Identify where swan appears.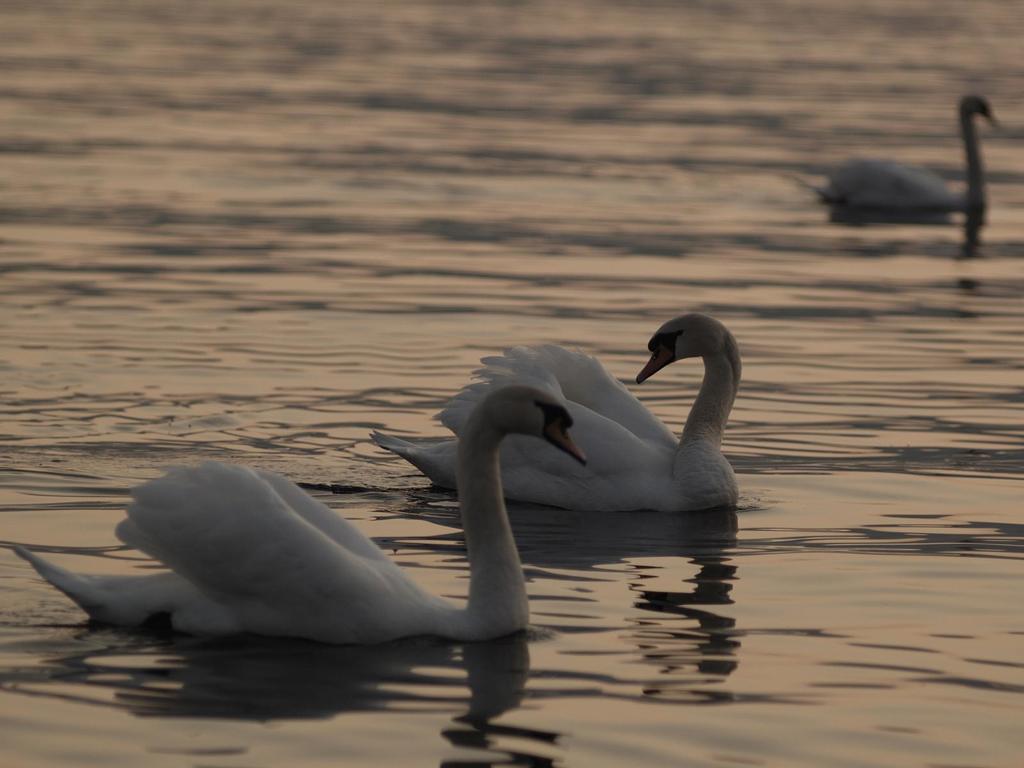
Appears at bbox(375, 314, 739, 509).
